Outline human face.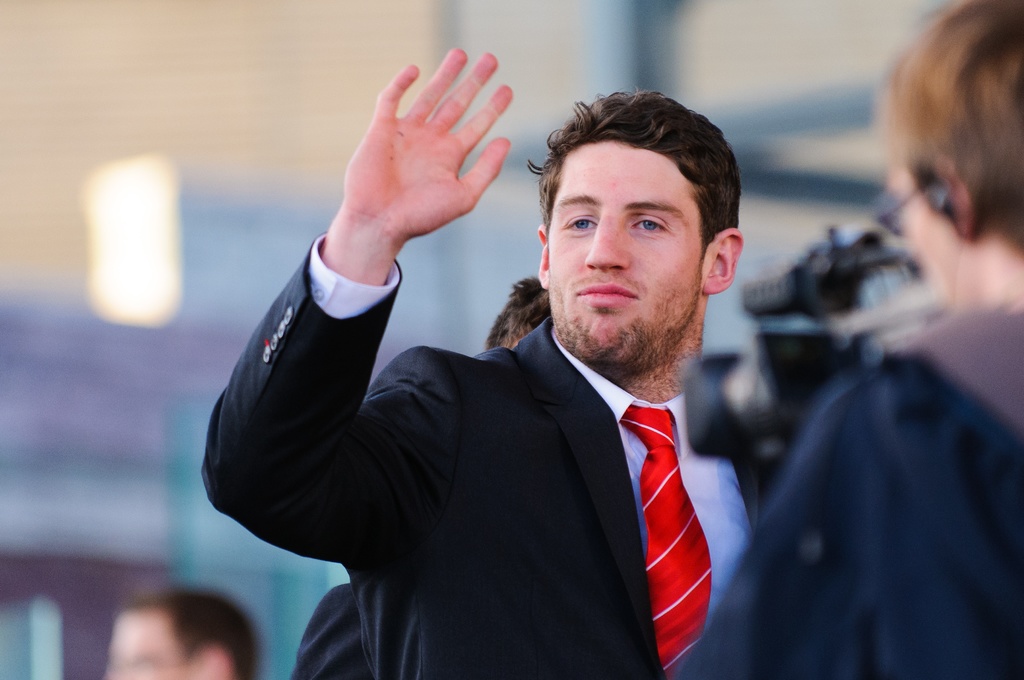
Outline: (left=893, top=165, right=972, bottom=311).
